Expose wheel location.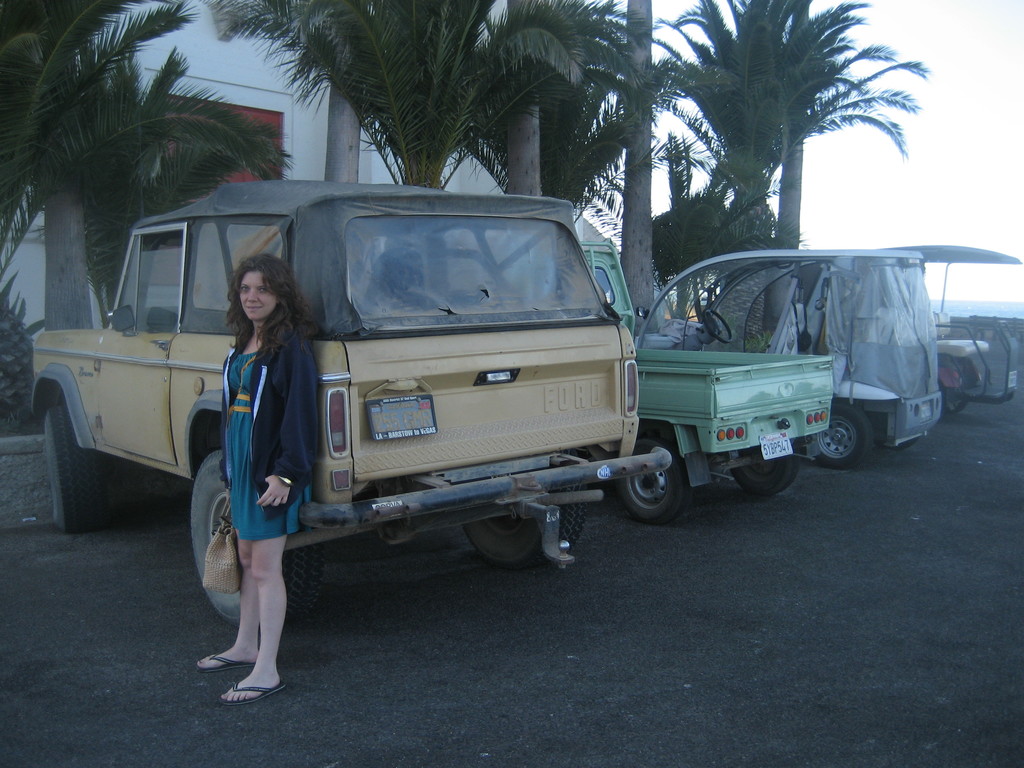
Exposed at 32/381/98/528.
